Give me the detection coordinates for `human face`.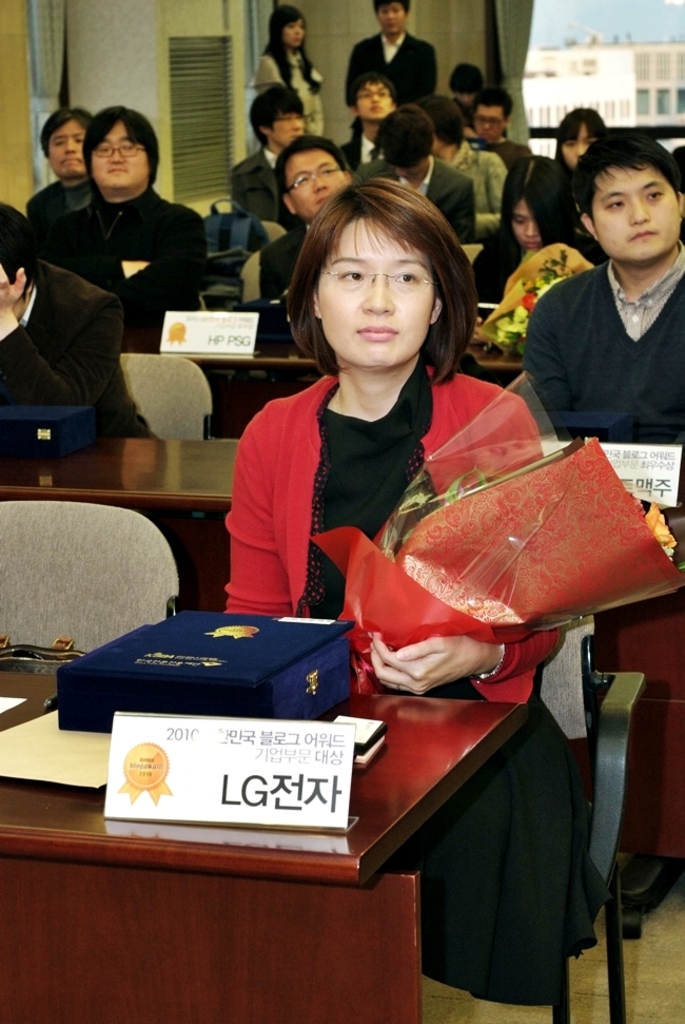
<region>48, 122, 85, 178</region>.
